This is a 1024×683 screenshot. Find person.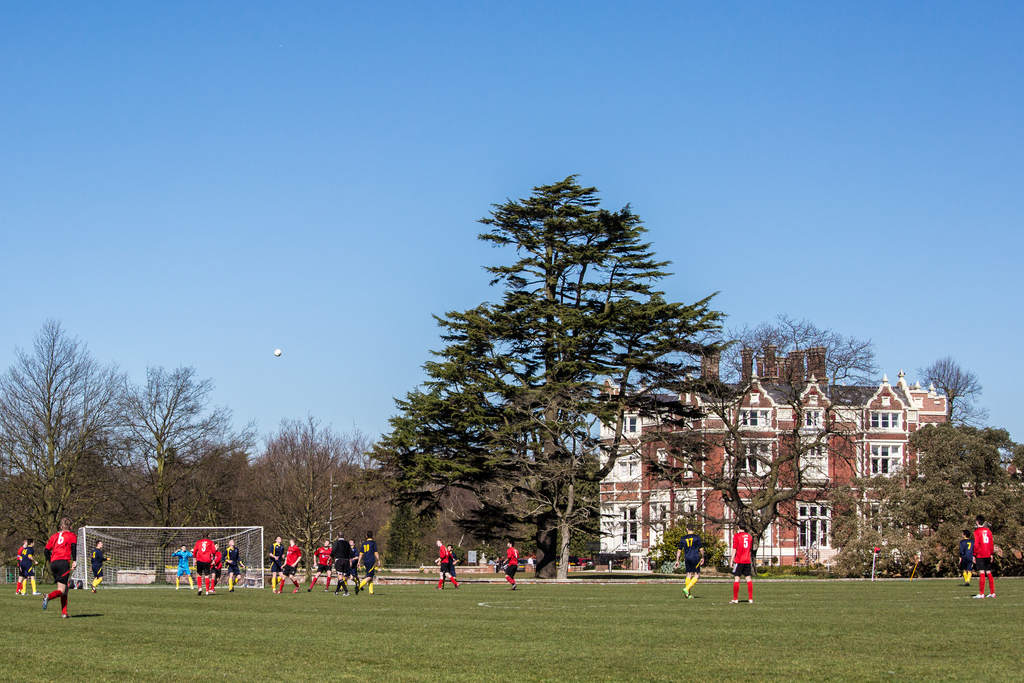
Bounding box: l=358, t=531, r=384, b=598.
